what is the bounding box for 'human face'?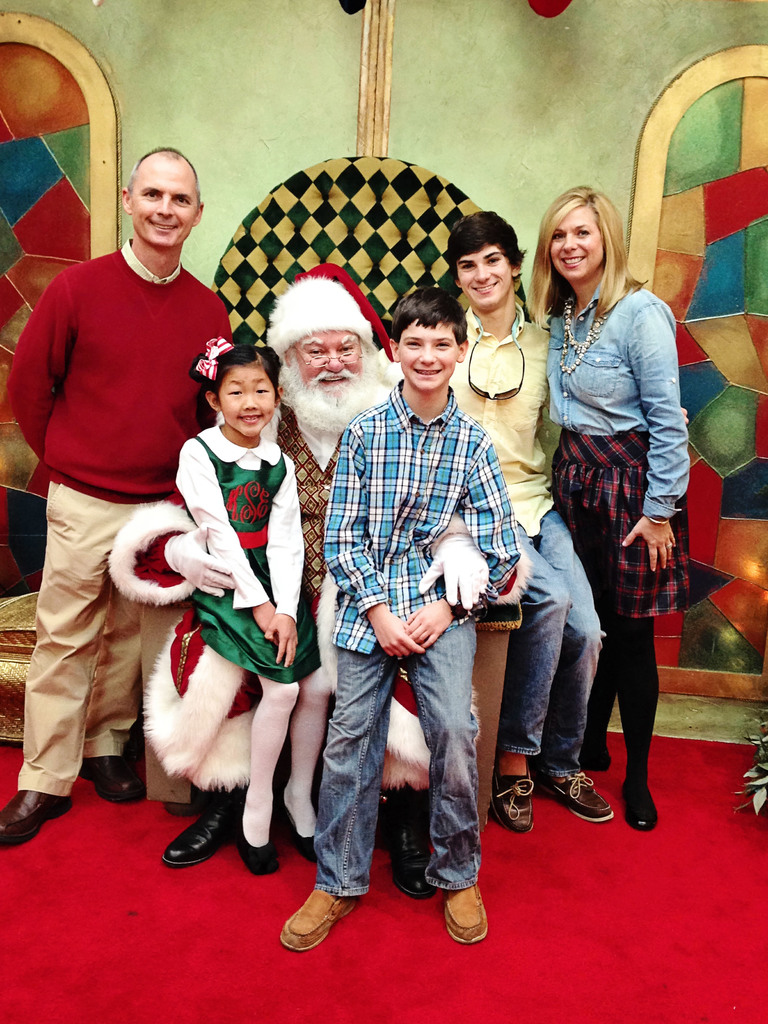
{"x1": 403, "y1": 321, "x2": 456, "y2": 388}.
